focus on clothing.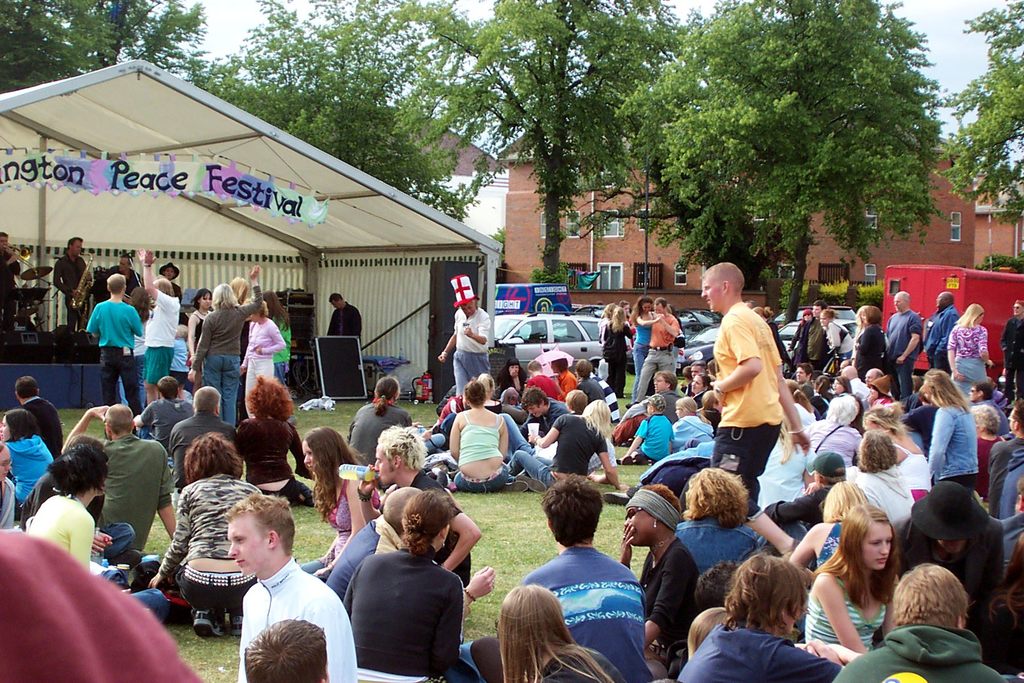
Focused at pyautogui.locateOnScreen(851, 379, 873, 413).
